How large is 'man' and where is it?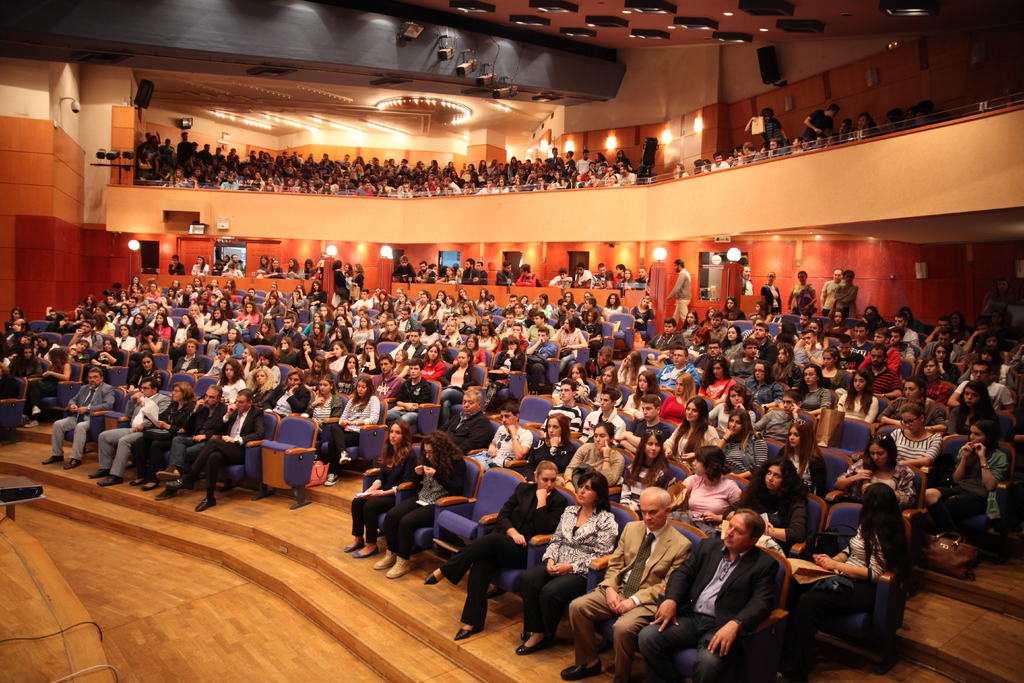
Bounding box: box(529, 380, 582, 444).
